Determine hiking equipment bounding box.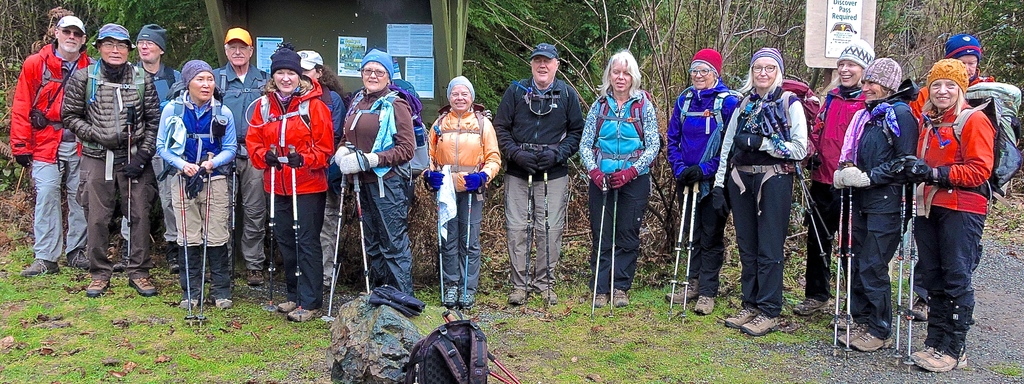
Determined: x1=593, y1=88, x2=665, y2=168.
